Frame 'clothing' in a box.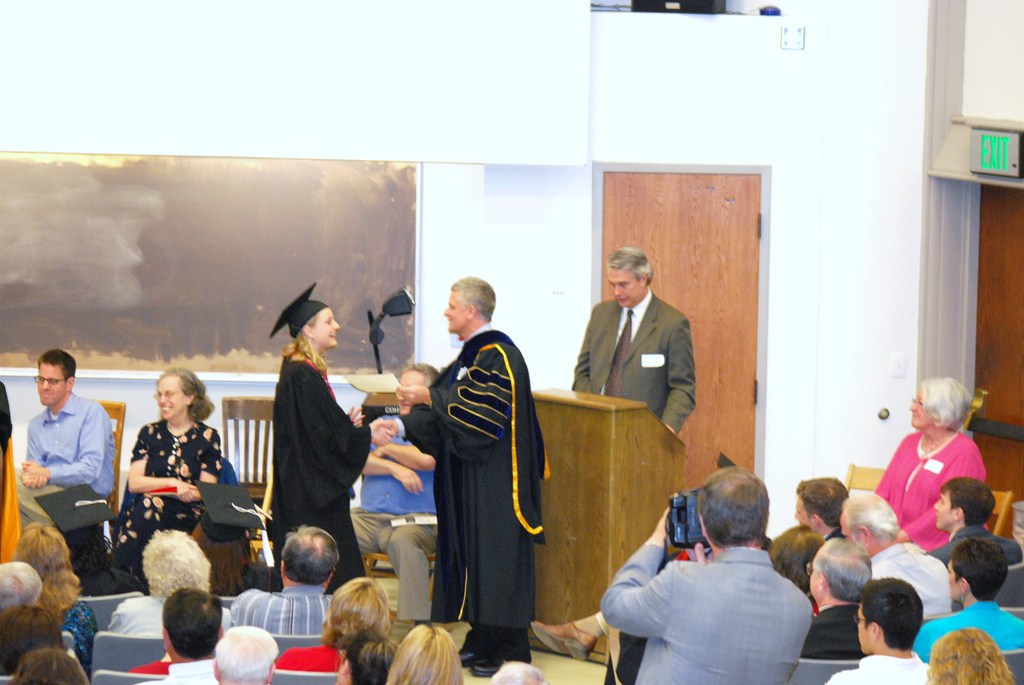
crop(17, 383, 116, 510).
